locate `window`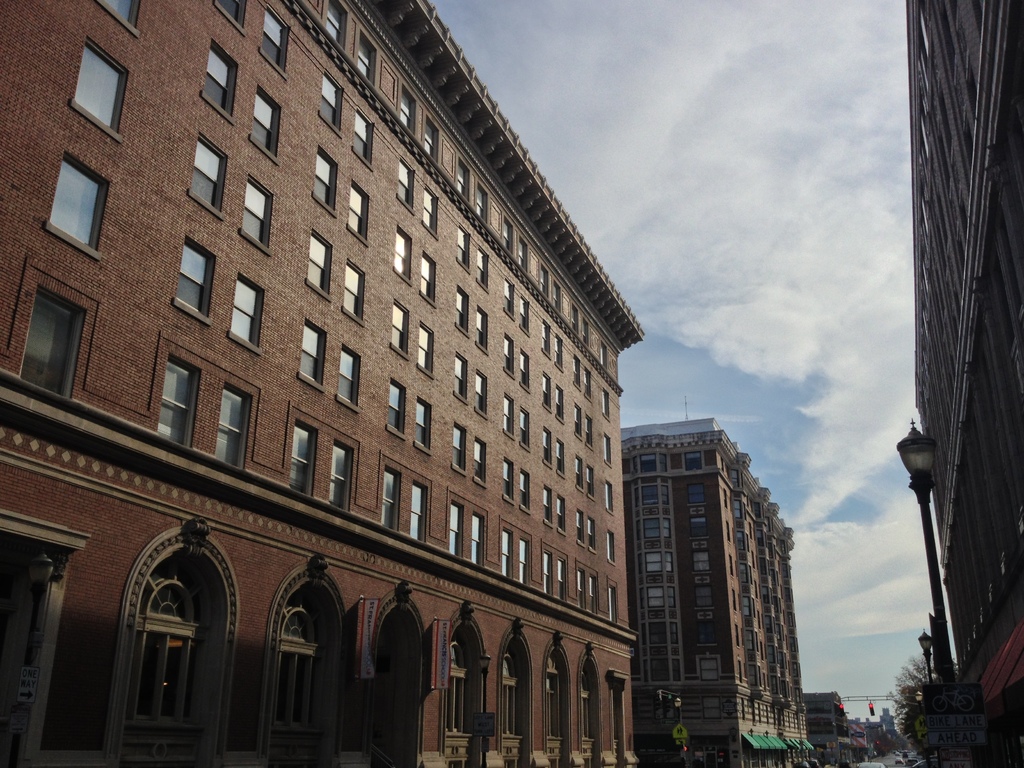
{"left": 600, "top": 342, "right": 607, "bottom": 365}
